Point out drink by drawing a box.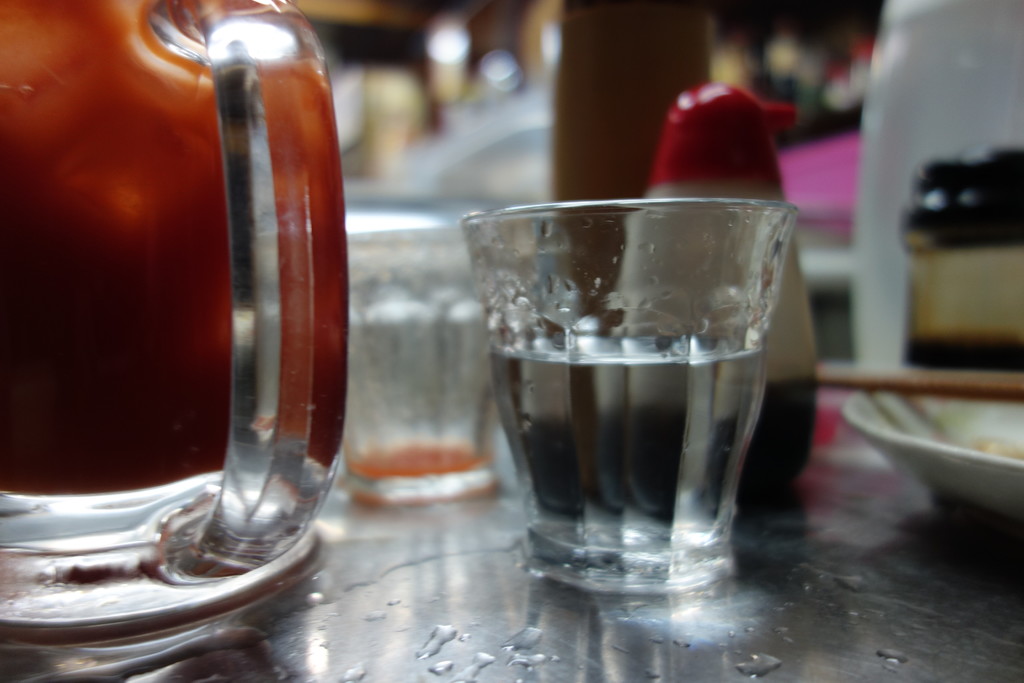
select_region(356, 439, 497, 495).
